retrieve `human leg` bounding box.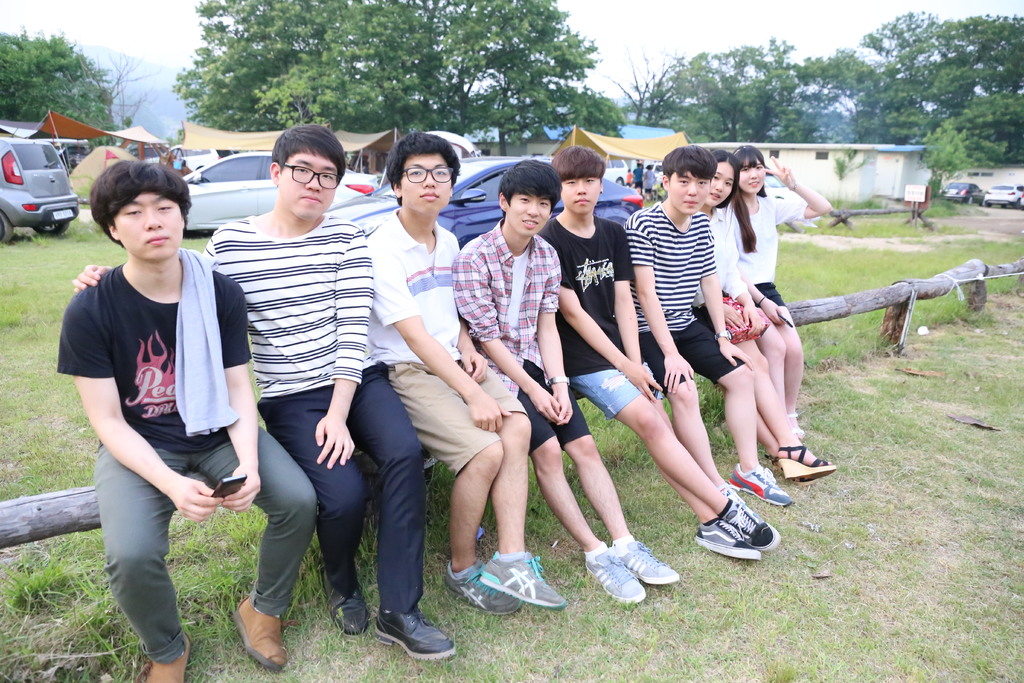
Bounding box: bbox(746, 343, 837, 479).
